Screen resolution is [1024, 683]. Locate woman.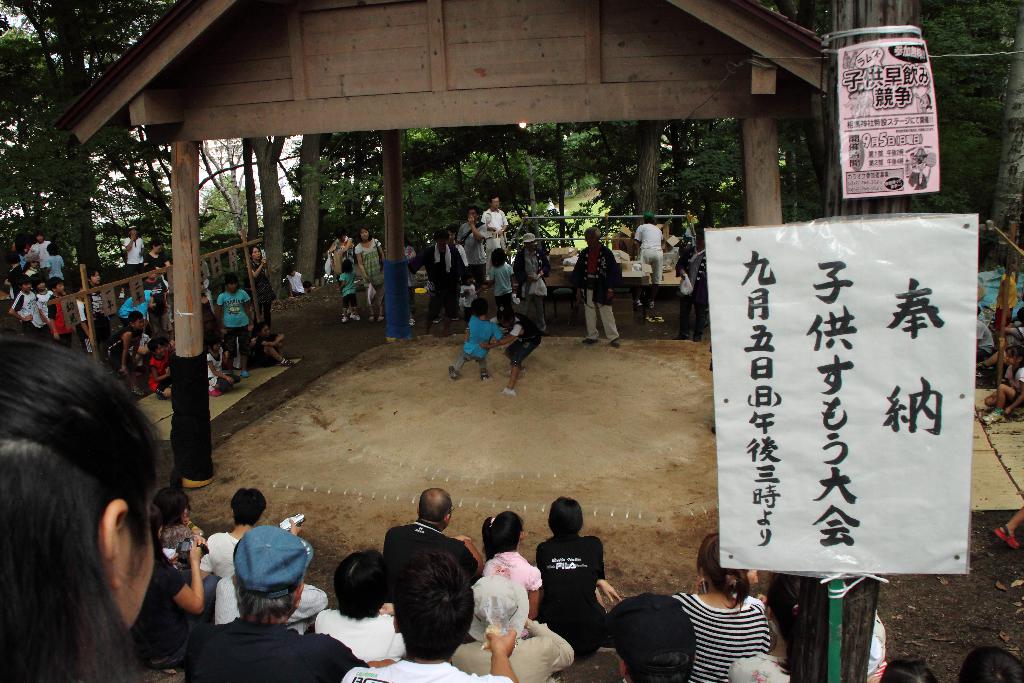
x1=250 y1=244 x2=276 y2=330.
